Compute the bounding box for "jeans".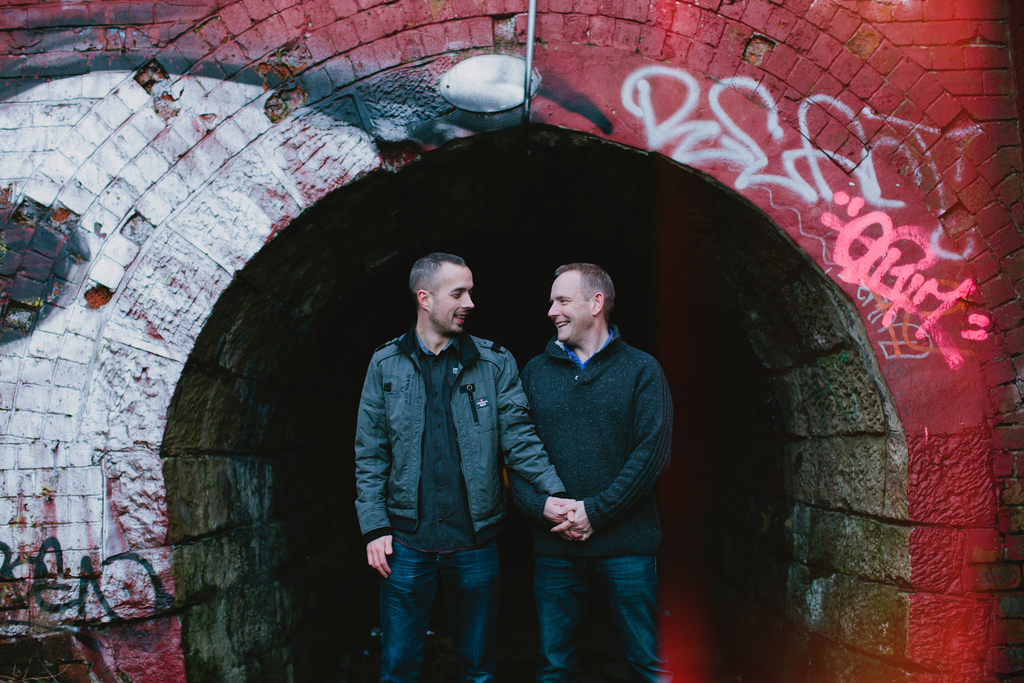
crop(535, 554, 664, 682).
